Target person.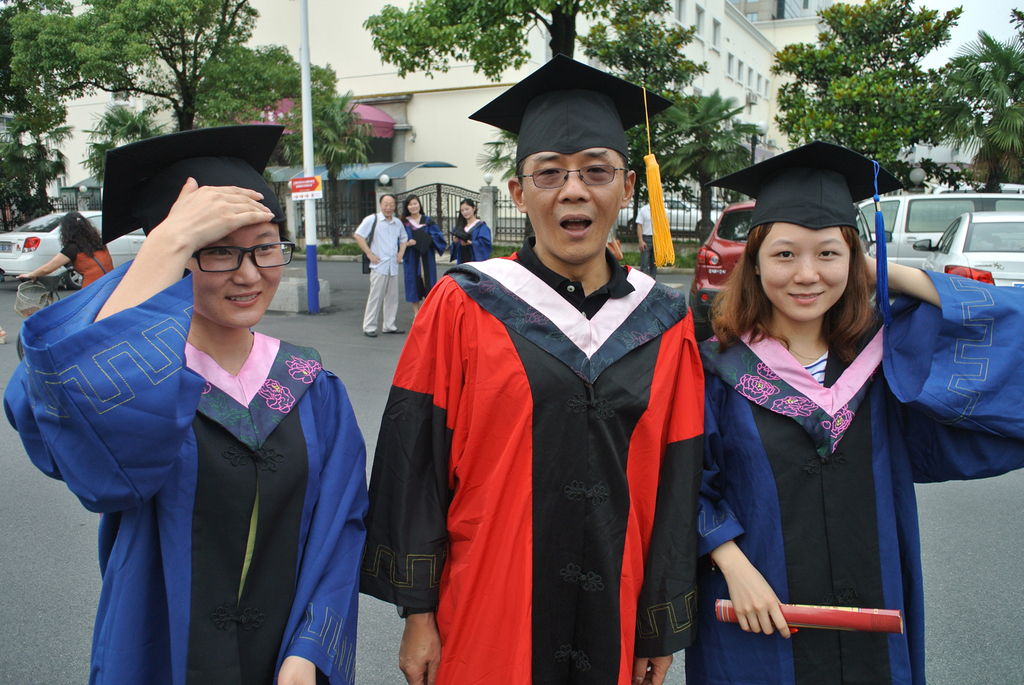
Target region: left=3, top=190, right=109, bottom=302.
